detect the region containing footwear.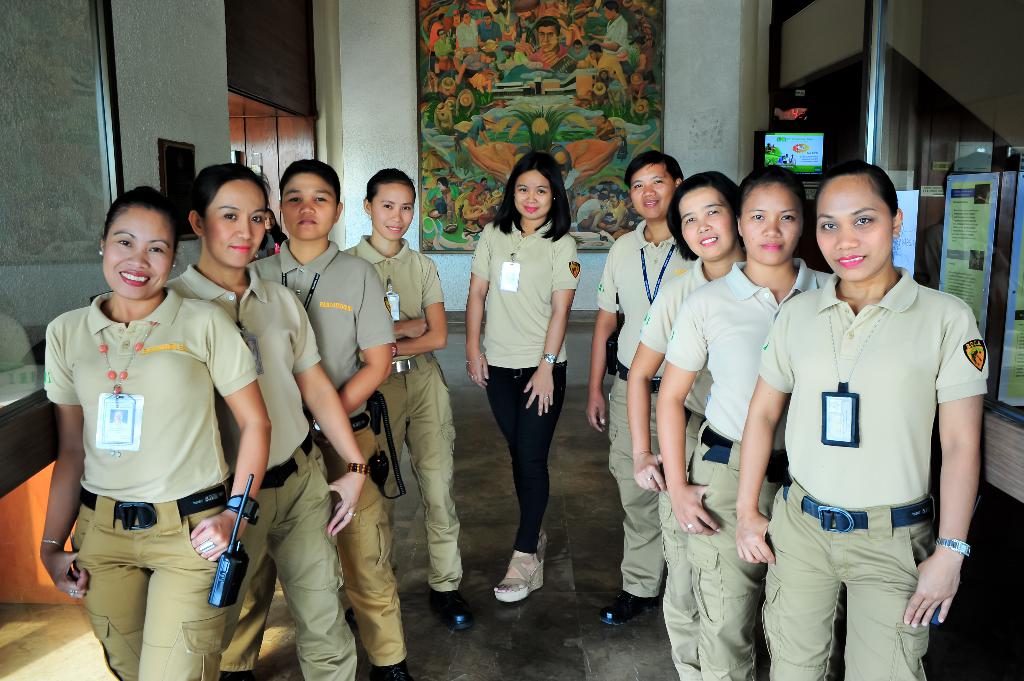
<region>376, 663, 411, 680</region>.
